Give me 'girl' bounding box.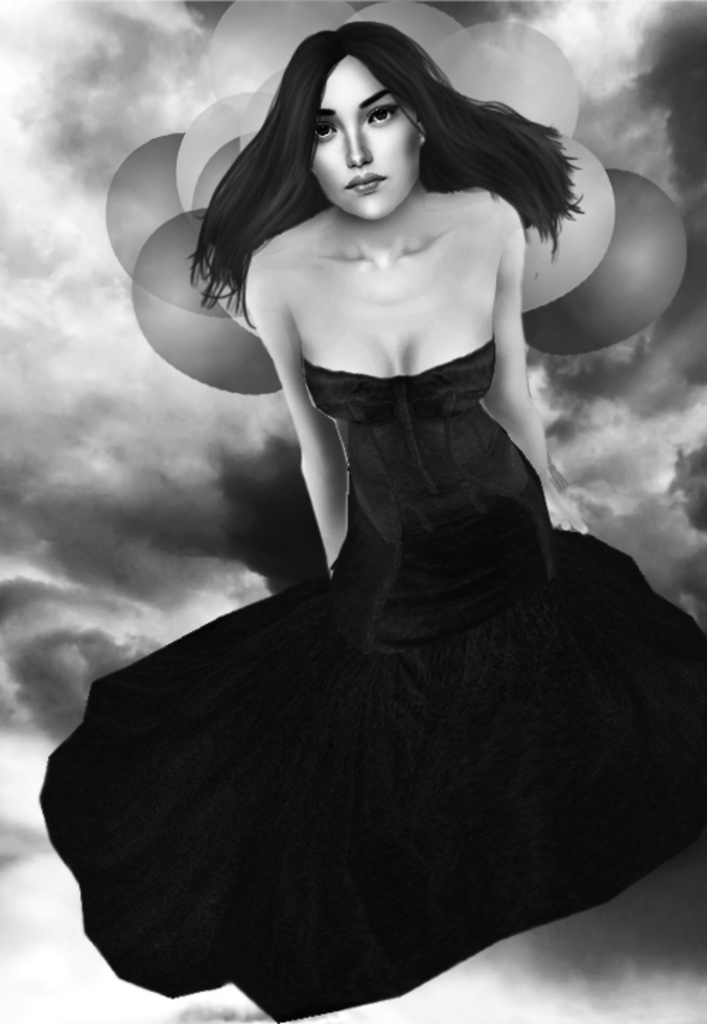
BBox(38, 23, 706, 1023).
